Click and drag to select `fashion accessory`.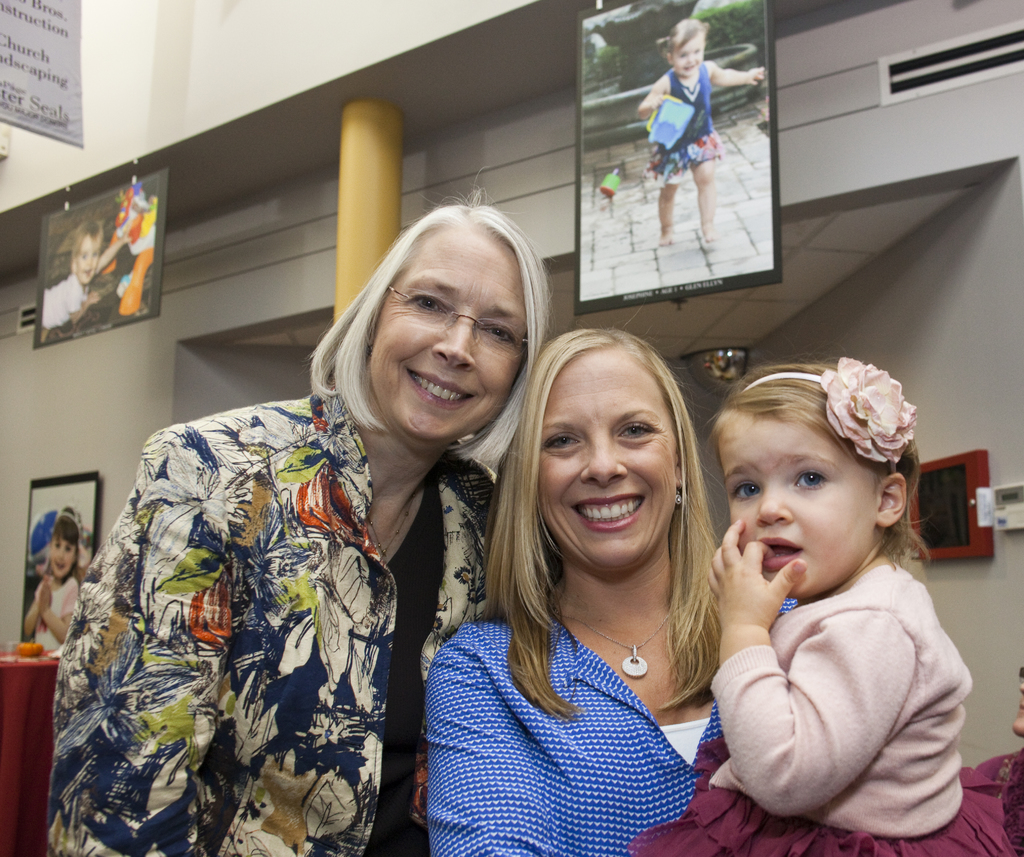
Selection: (671, 490, 684, 505).
